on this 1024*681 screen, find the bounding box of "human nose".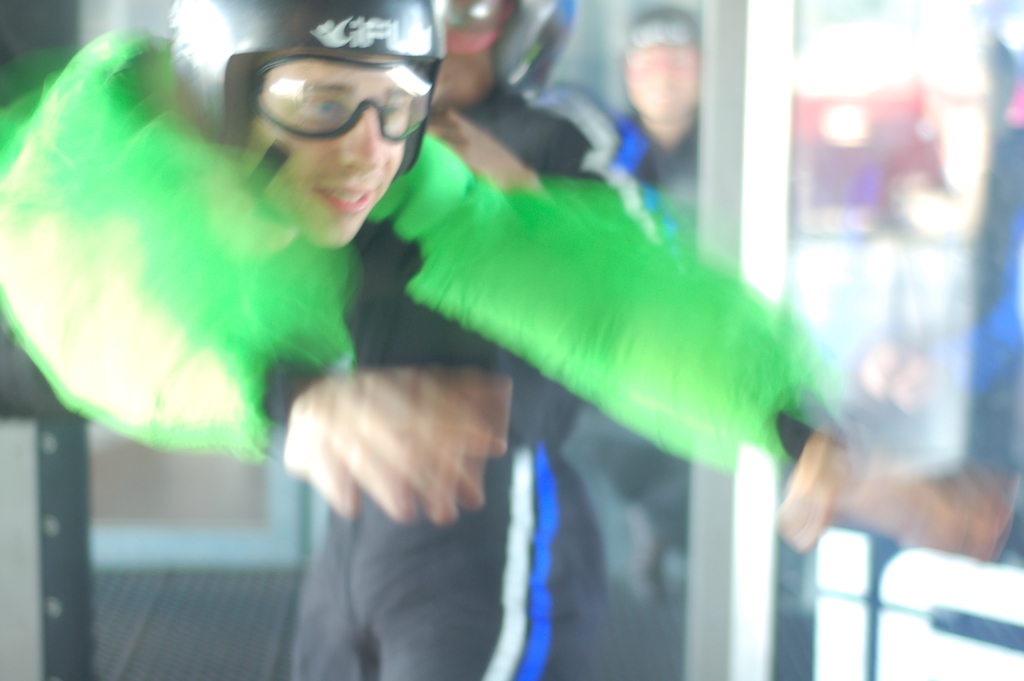
Bounding box: 330,89,385,173.
